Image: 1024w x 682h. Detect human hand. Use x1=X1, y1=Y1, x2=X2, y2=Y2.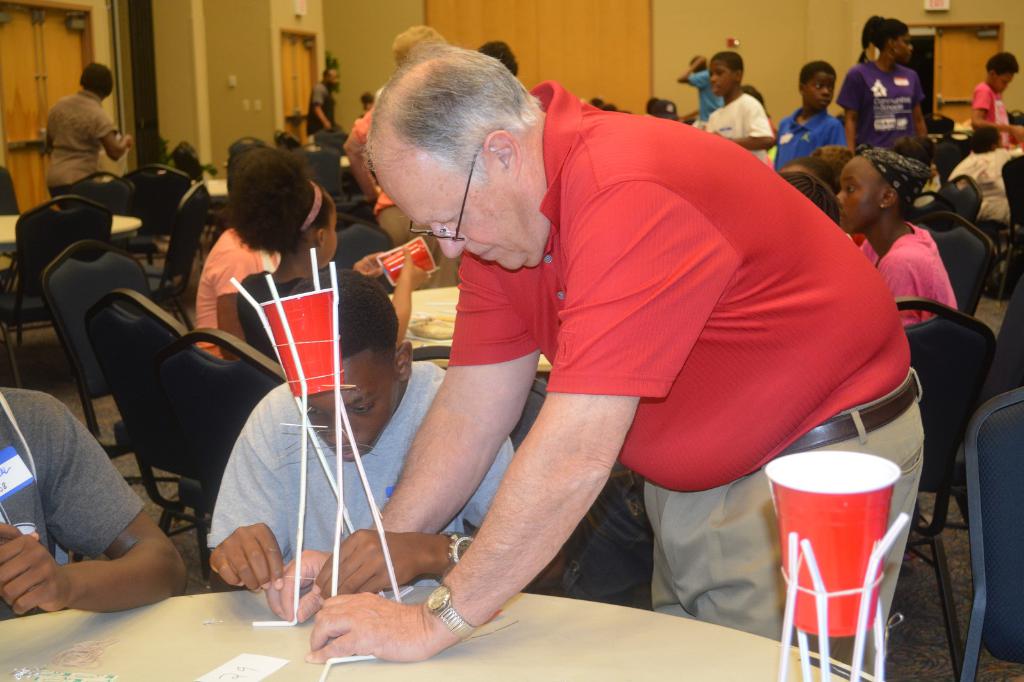
x1=397, y1=245, x2=432, y2=299.
